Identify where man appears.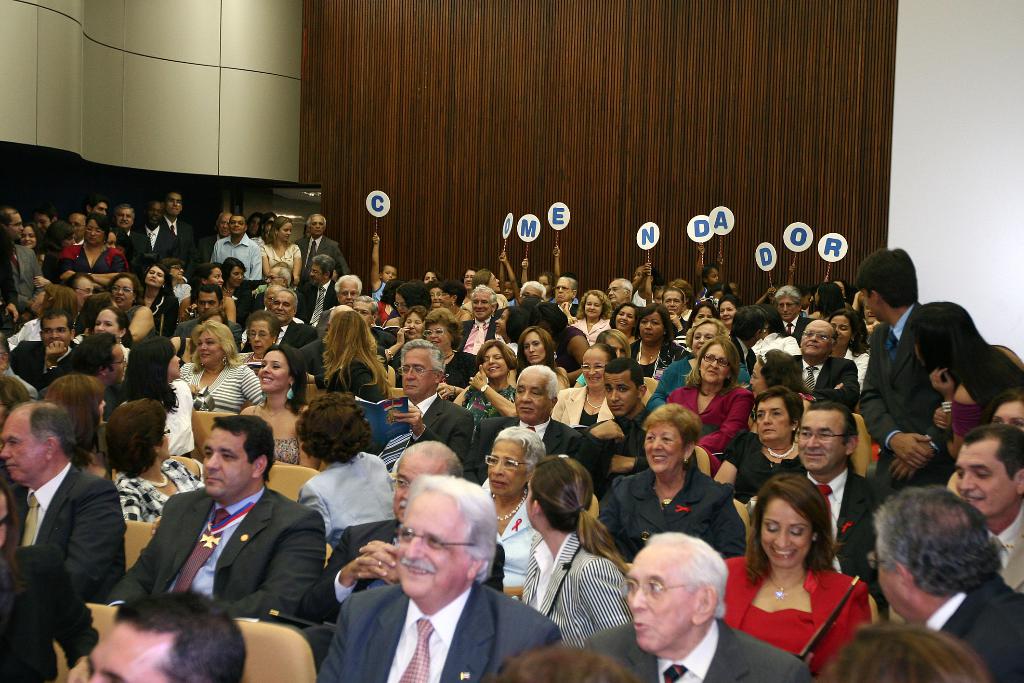
Appears at 602, 277, 649, 325.
